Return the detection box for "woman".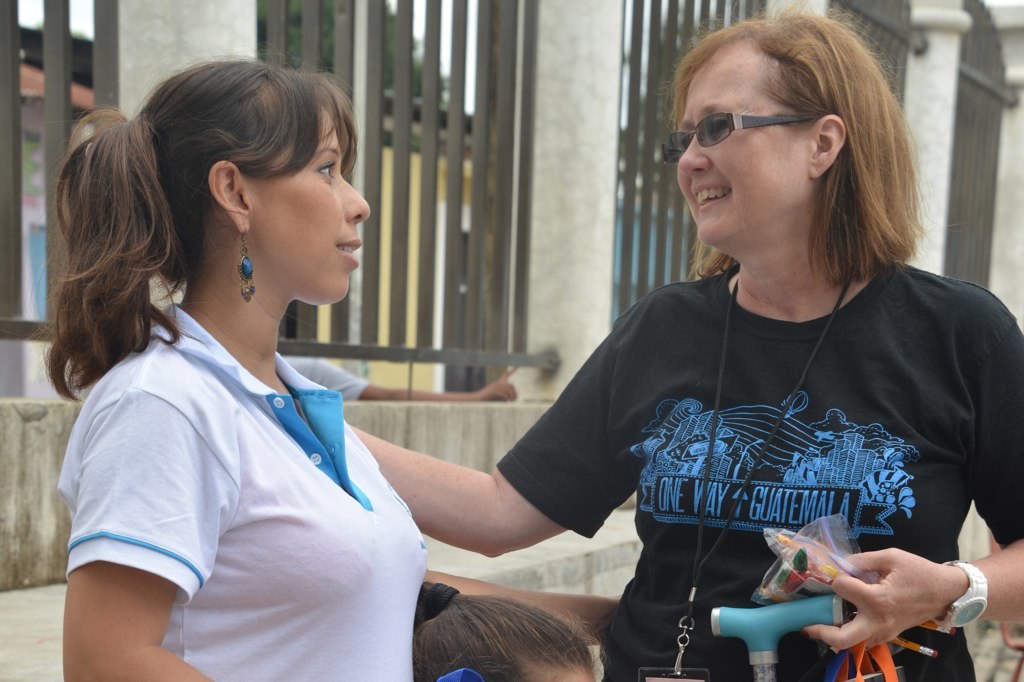
BBox(334, 0, 1023, 681).
